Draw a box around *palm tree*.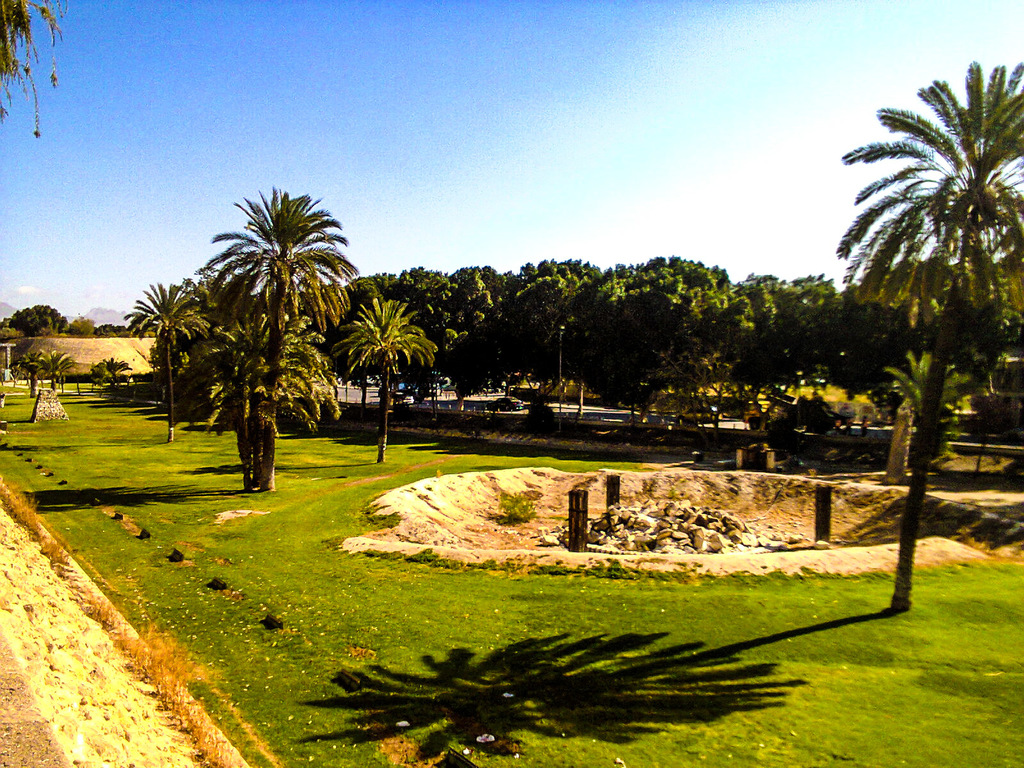
bbox=(349, 290, 442, 460).
